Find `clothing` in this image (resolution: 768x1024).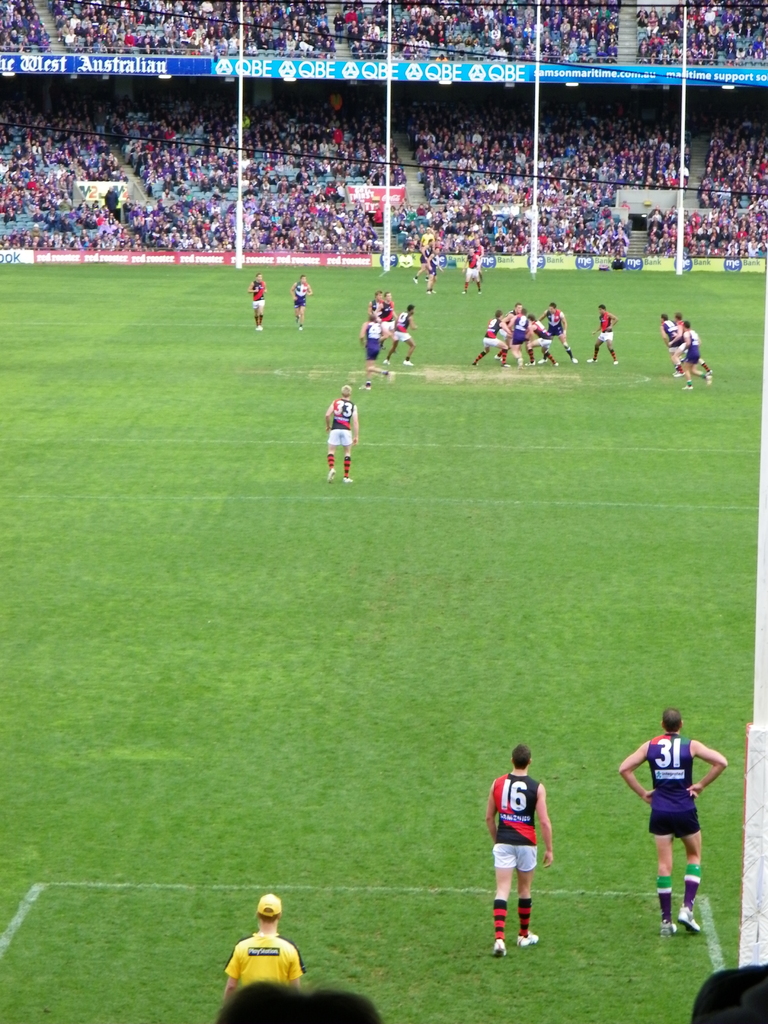
bbox=(516, 896, 536, 936).
